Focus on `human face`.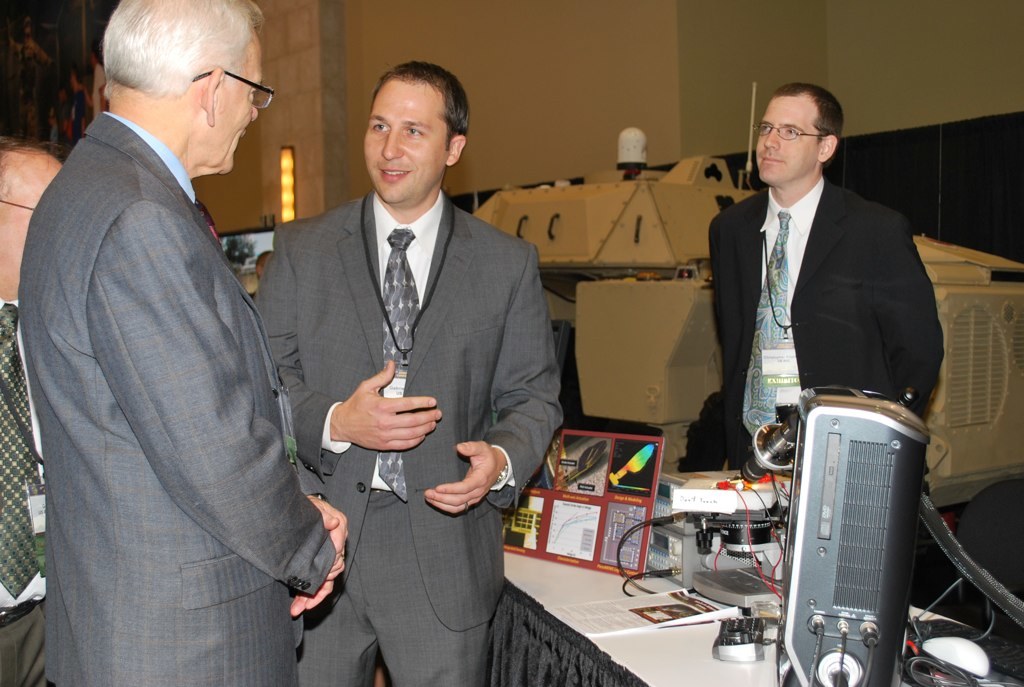
Focused at [755,93,825,183].
